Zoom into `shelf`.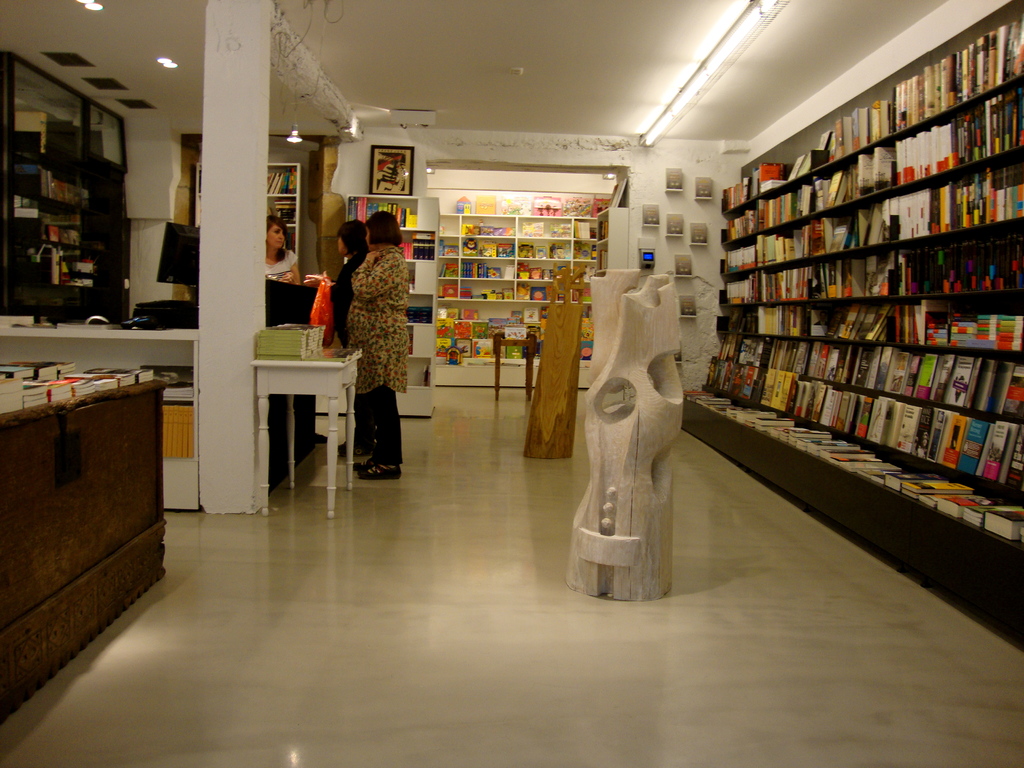
Zoom target: Rect(461, 253, 514, 280).
